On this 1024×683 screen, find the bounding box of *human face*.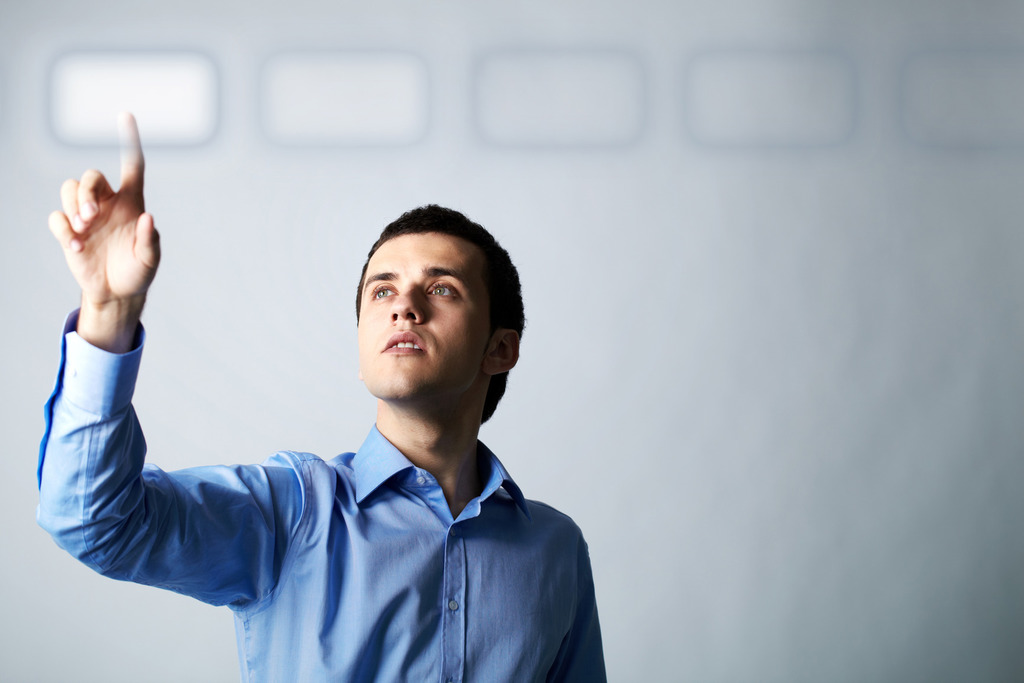
Bounding box: [x1=356, y1=227, x2=483, y2=404].
